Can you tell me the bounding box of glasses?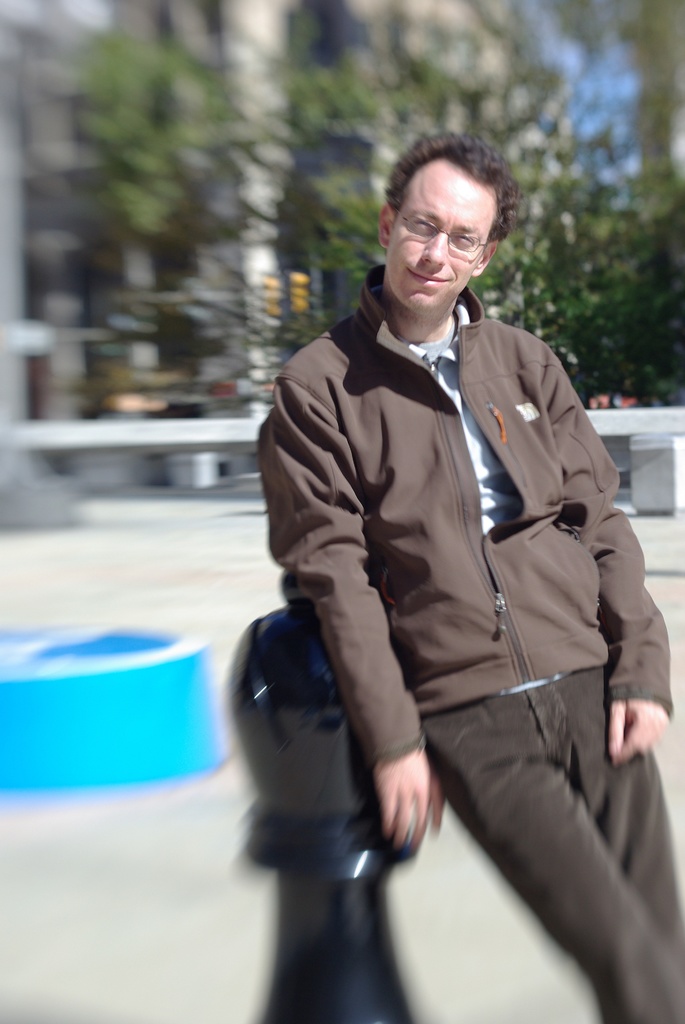
bbox=[386, 207, 498, 266].
